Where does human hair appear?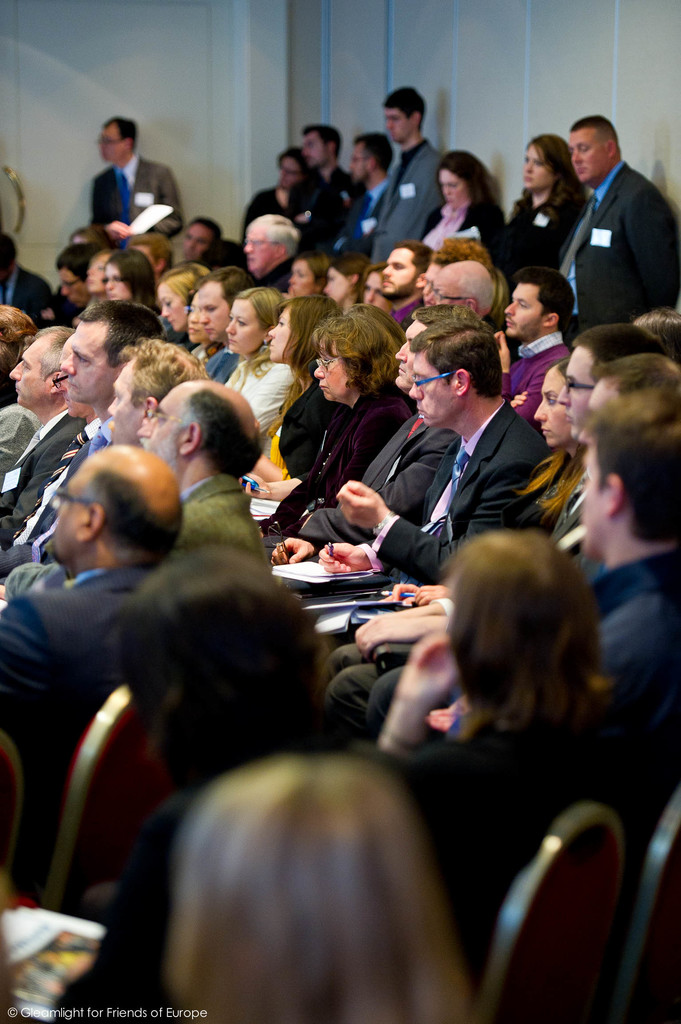
Appears at {"x1": 350, "y1": 132, "x2": 390, "y2": 175}.
